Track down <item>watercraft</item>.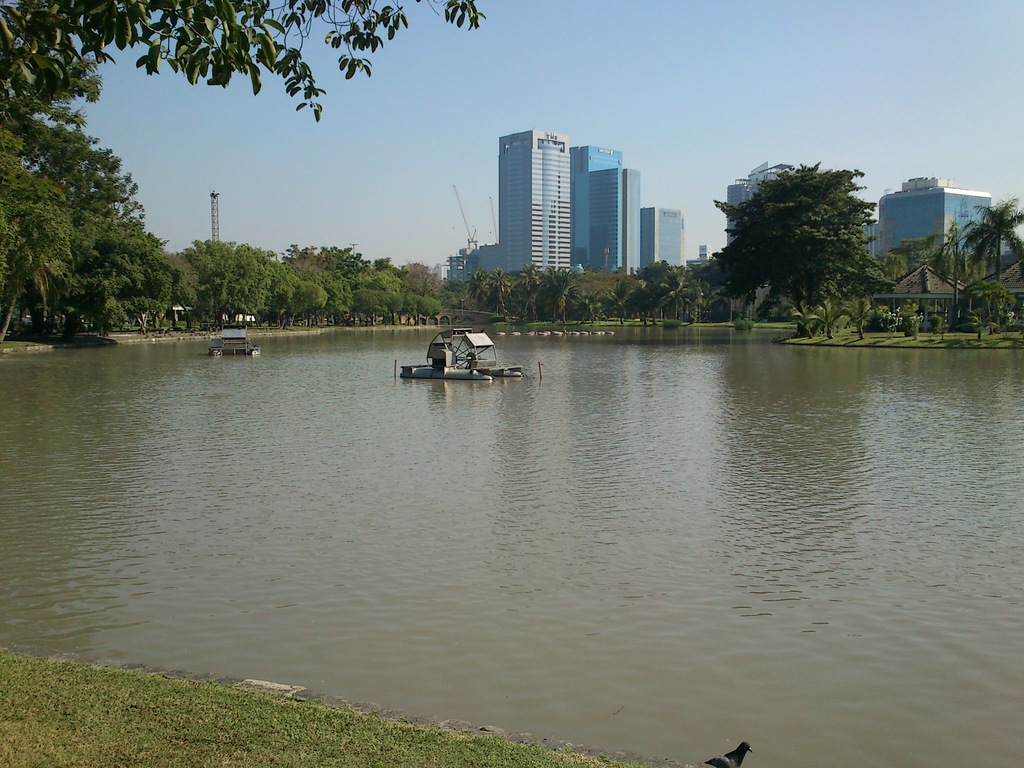
Tracked to Rect(207, 327, 261, 355).
